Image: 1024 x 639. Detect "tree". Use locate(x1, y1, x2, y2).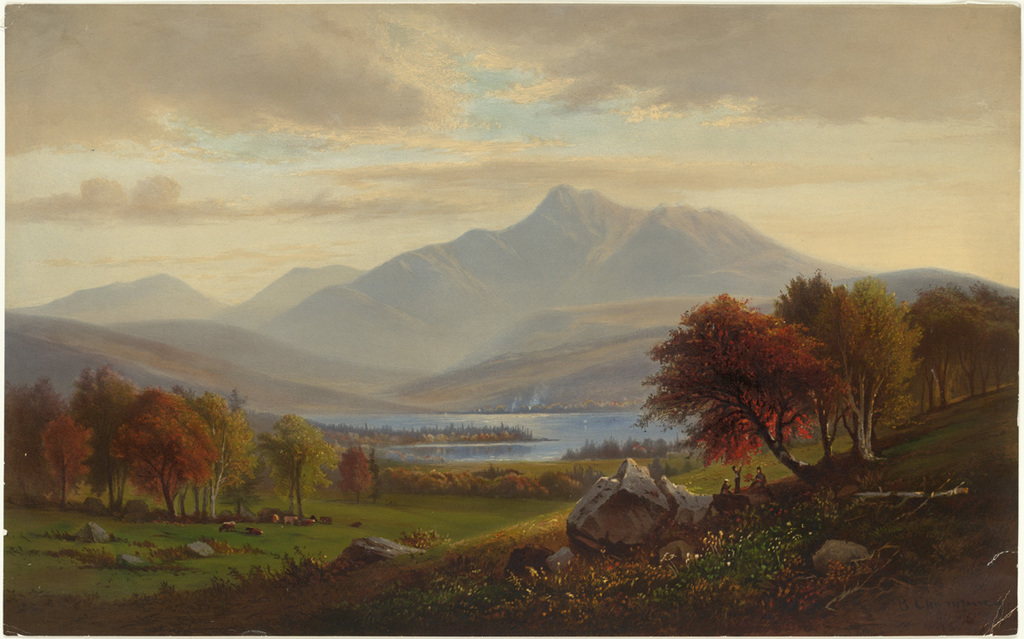
locate(257, 421, 336, 517).
